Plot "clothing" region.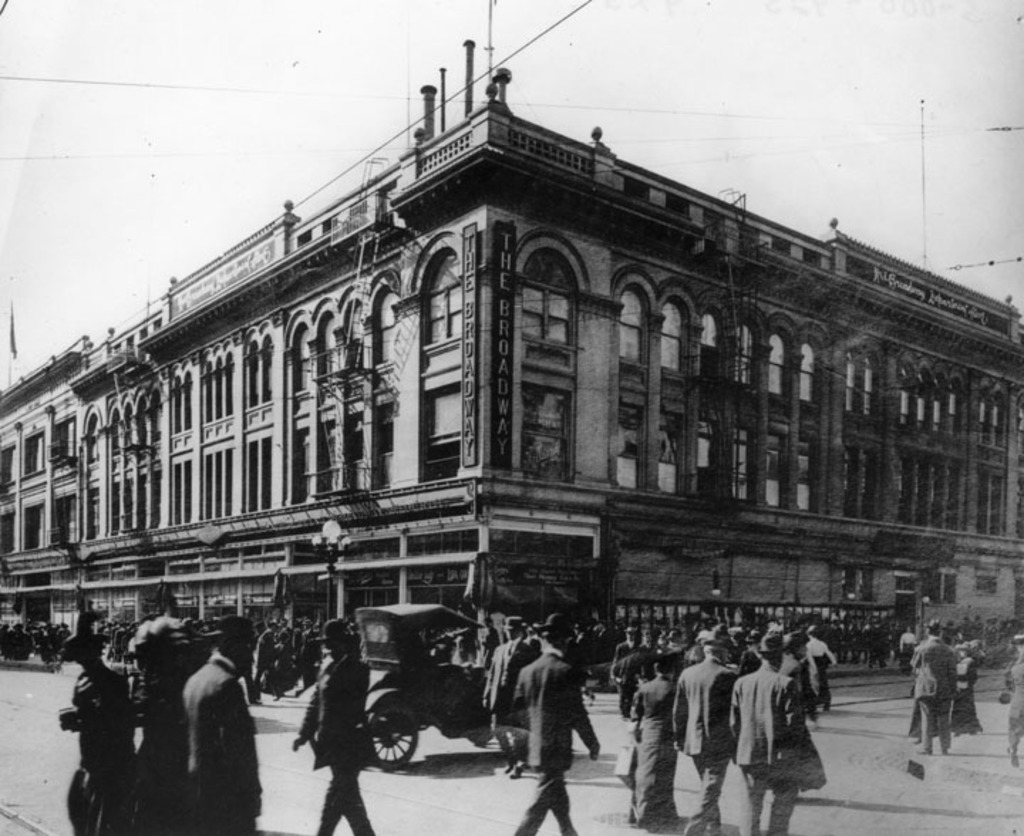
Plotted at rect(789, 653, 805, 687).
